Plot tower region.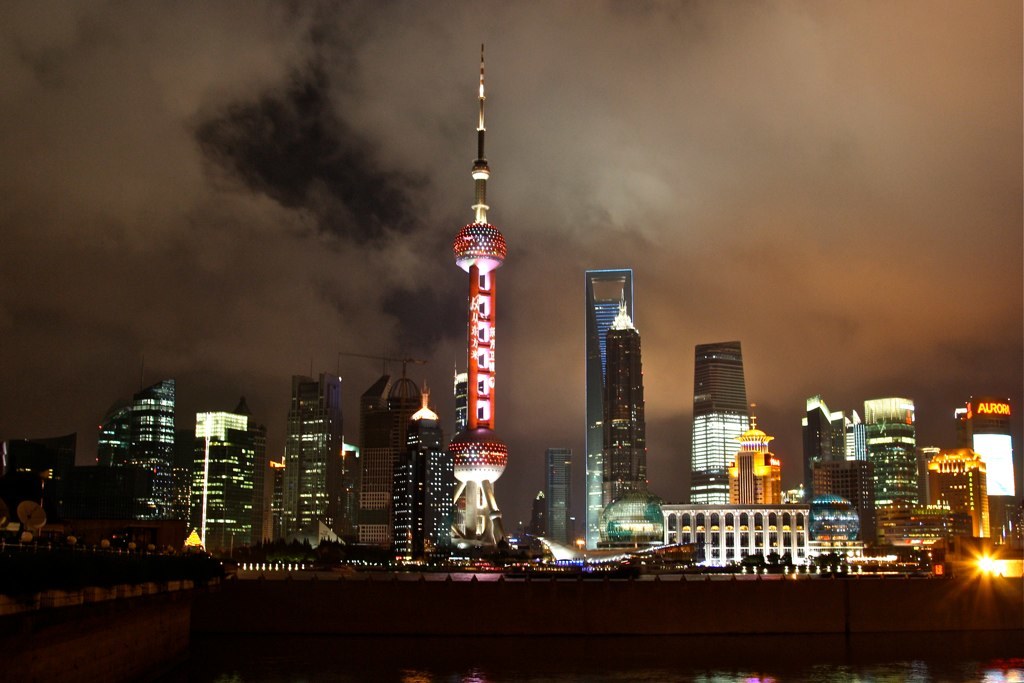
Plotted at (687,336,756,513).
